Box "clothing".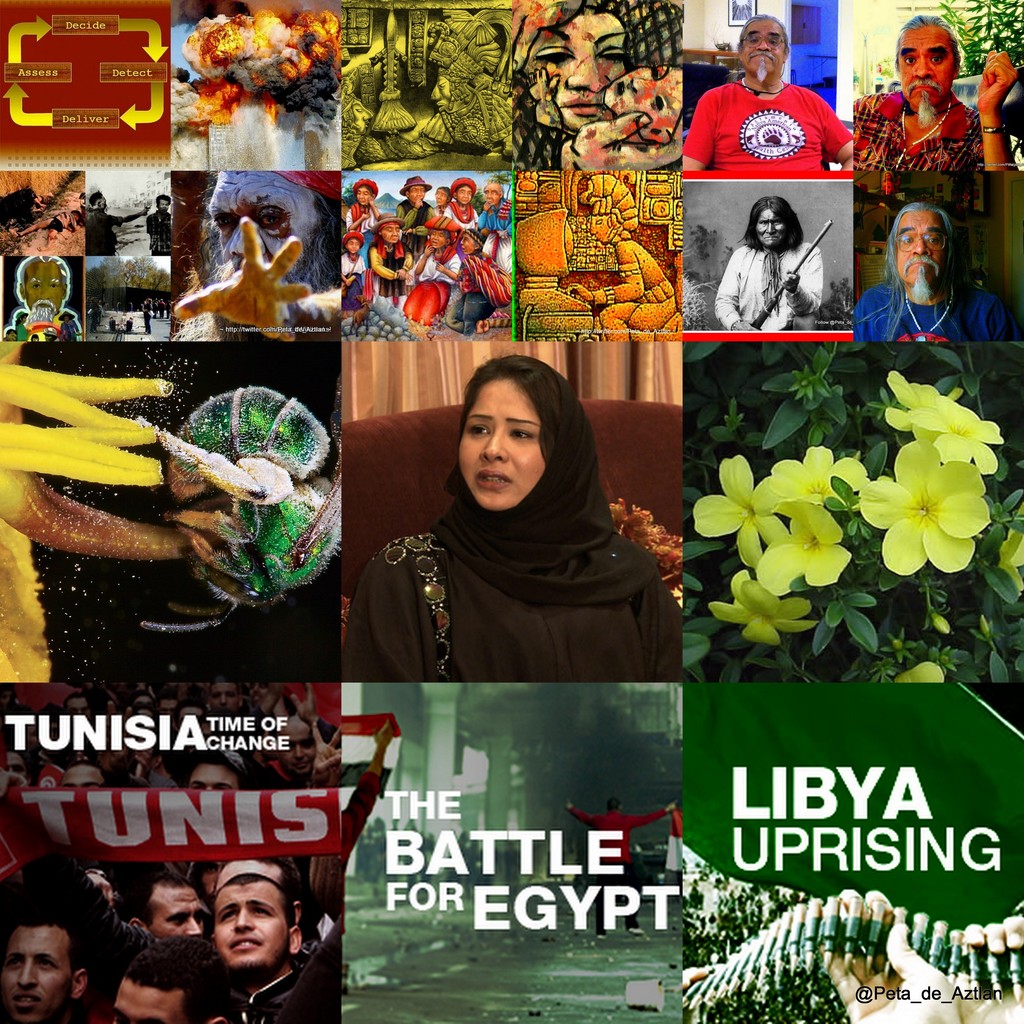
(x1=436, y1=197, x2=472, y2=221).
